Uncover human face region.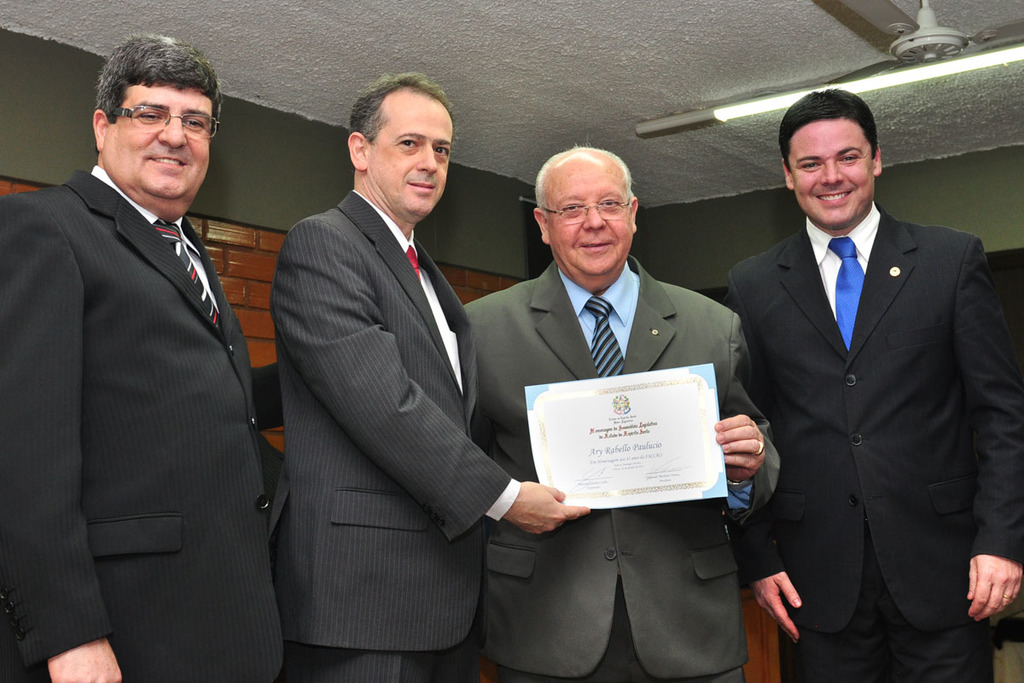
Uncovered: [left=545, top=168, right=632, bottom=283].
